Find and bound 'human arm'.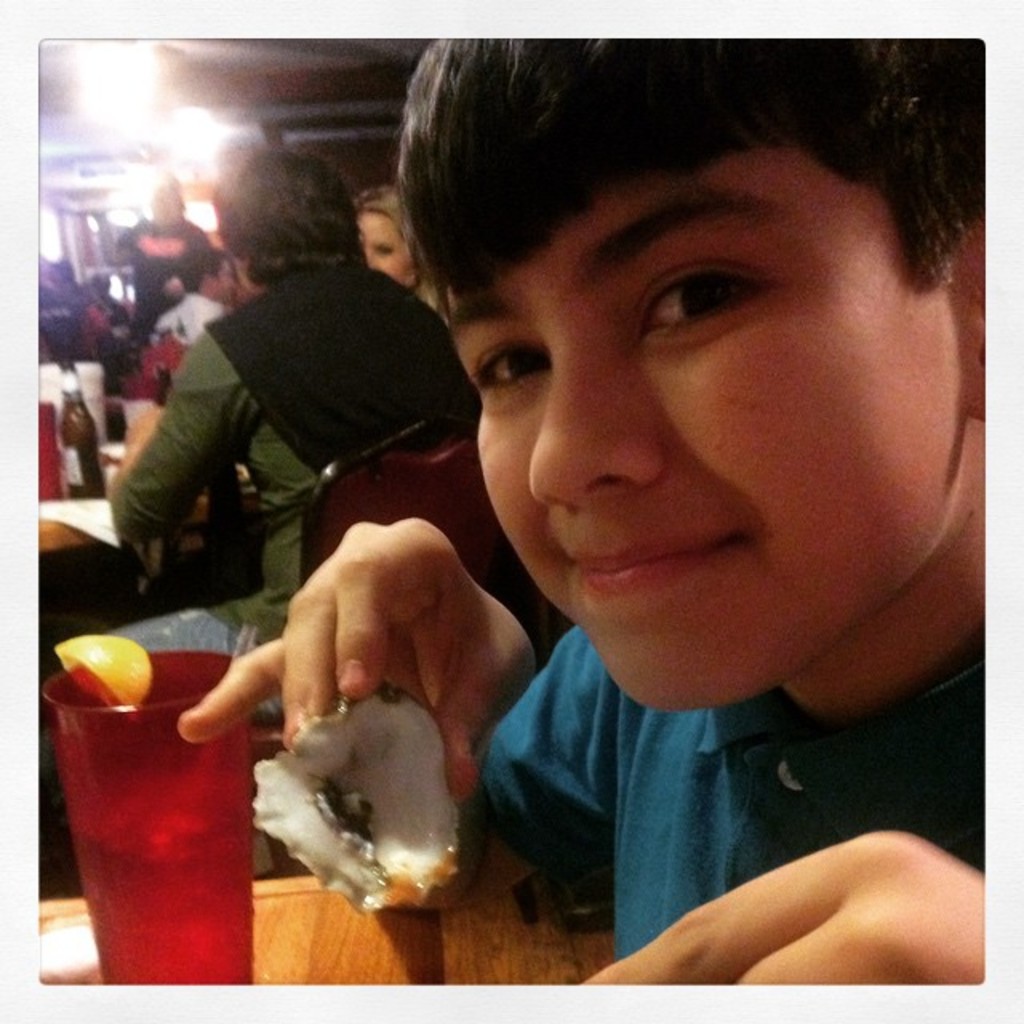
Bound: Rect(189, 504, 624, 896).
